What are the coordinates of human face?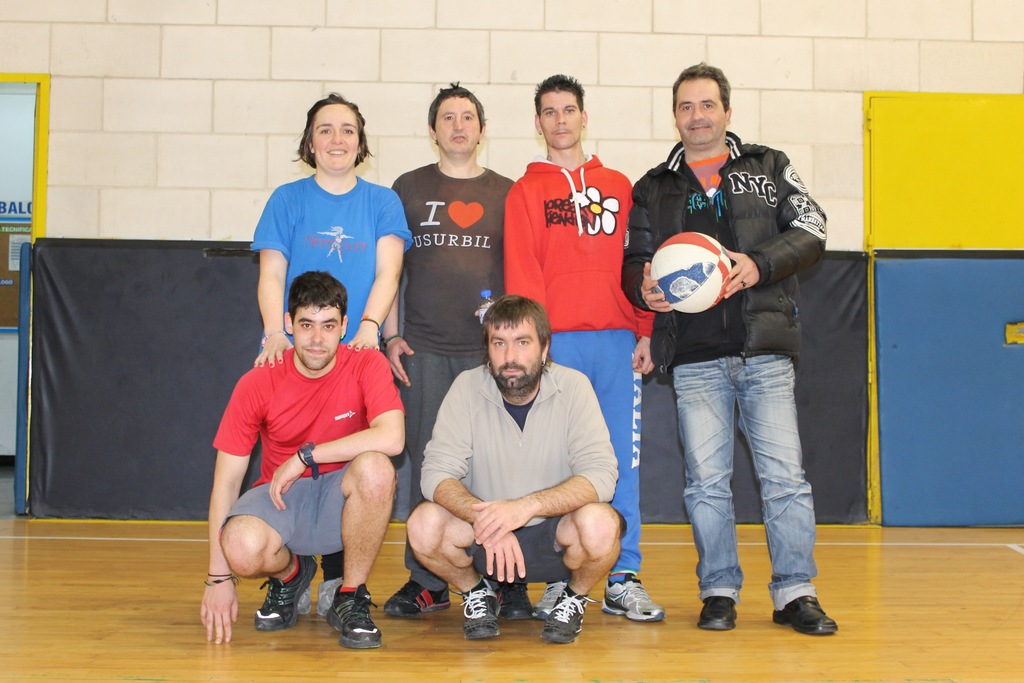
<bbox>292, 307, 337, 371</bbox>.
